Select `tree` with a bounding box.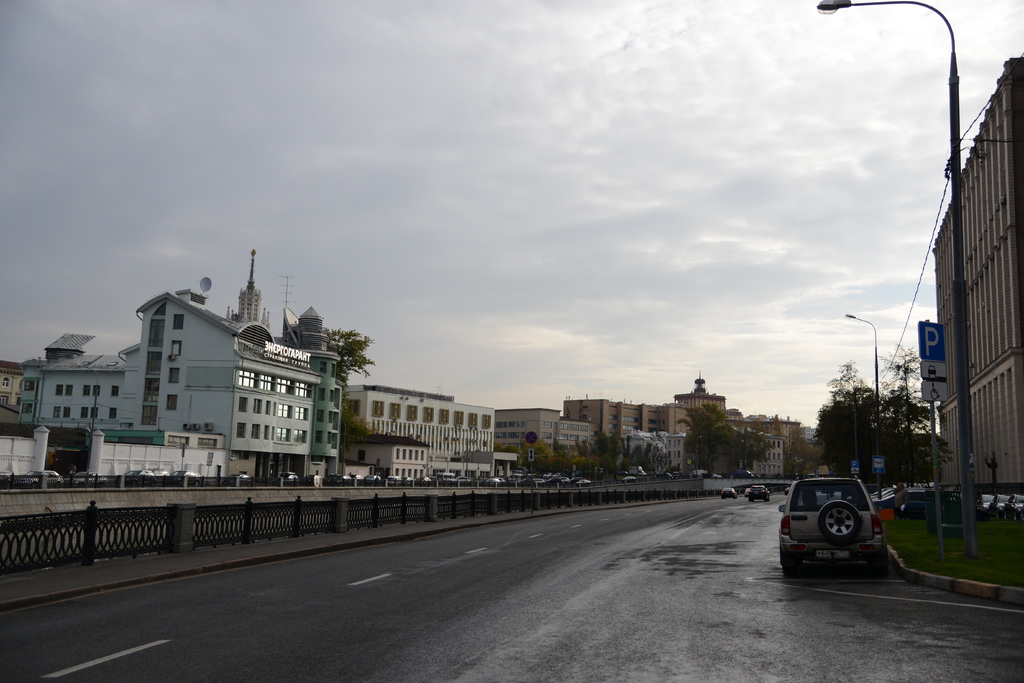
BBox(680, 404, 732, 473).
